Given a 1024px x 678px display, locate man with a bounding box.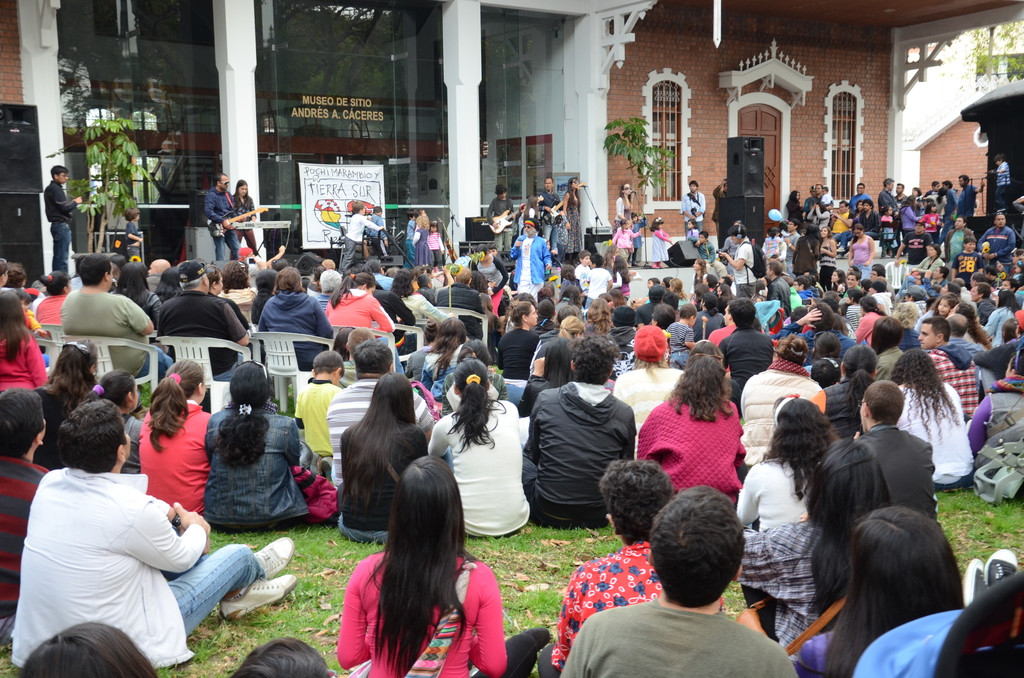
Located: 555, 487, 800, 677.
